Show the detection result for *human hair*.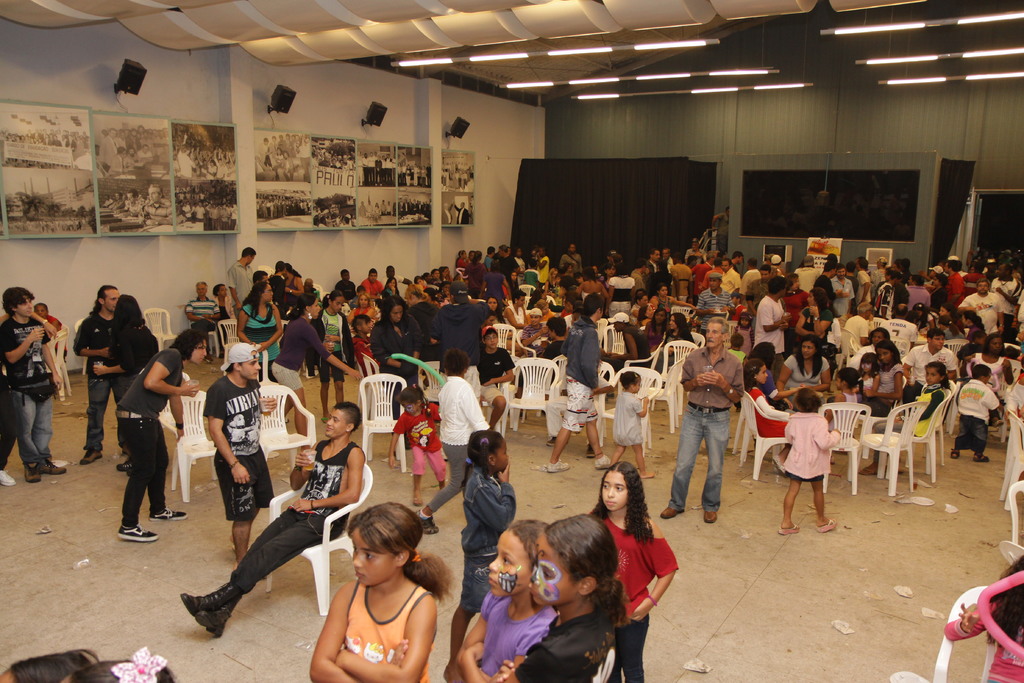
[left=243, top=247, right=255, bottom=258].
